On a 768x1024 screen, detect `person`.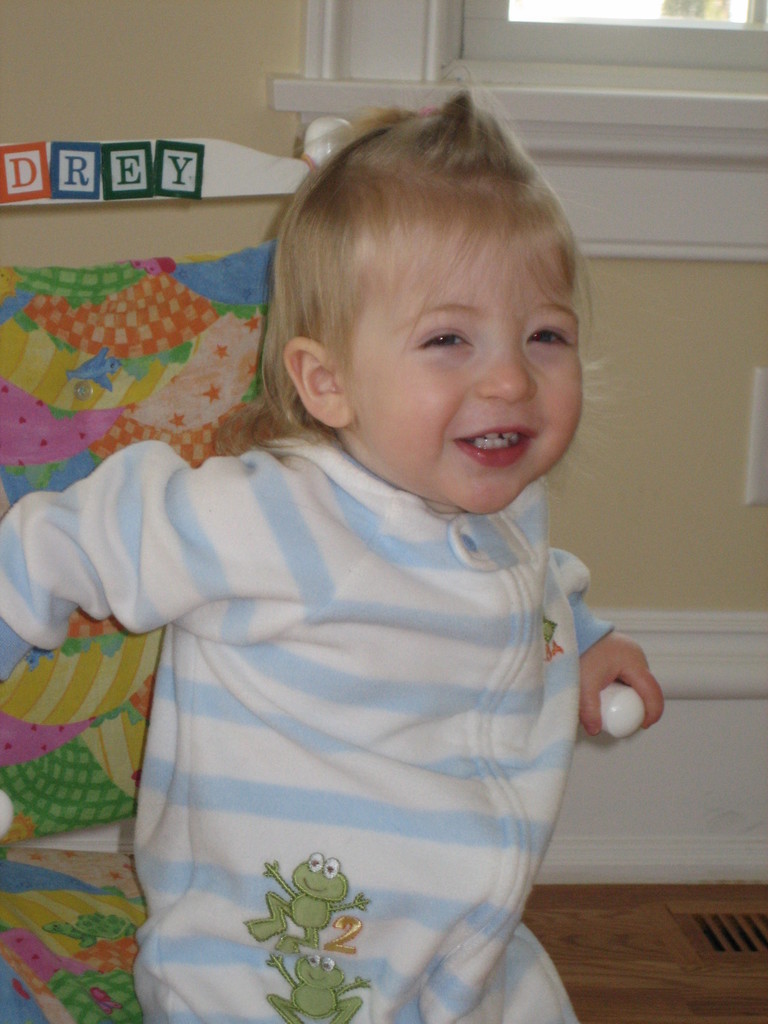
{"left": 104, "top": 96, "right": 669, "bottom": 983}.
